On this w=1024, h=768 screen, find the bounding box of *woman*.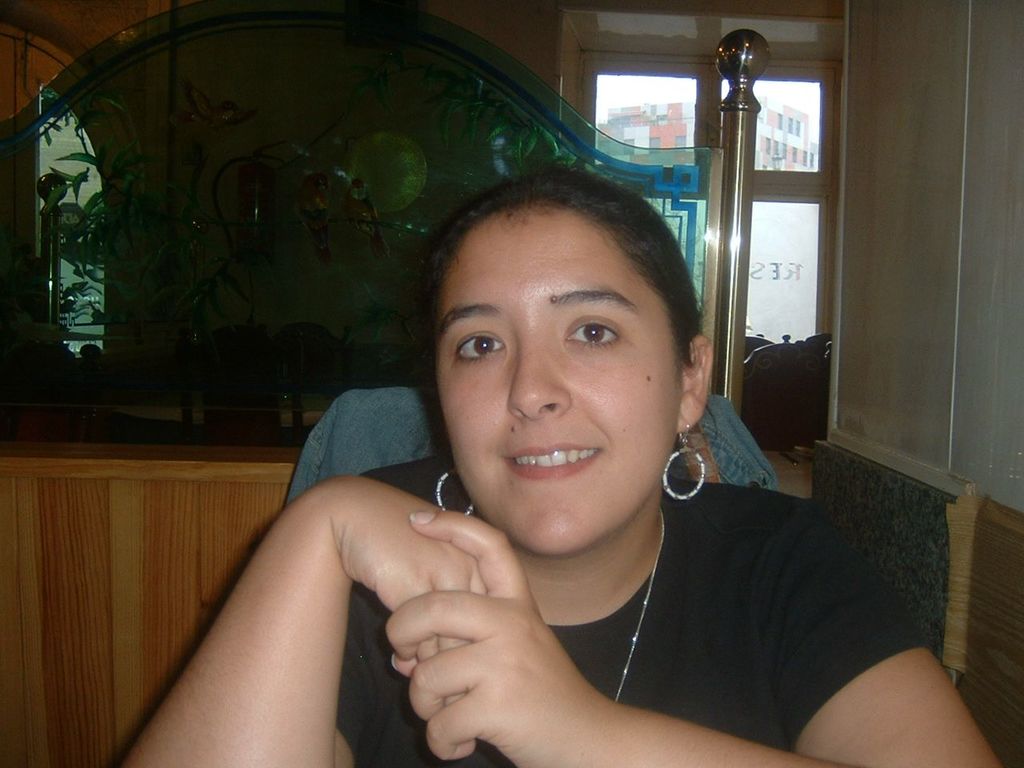
Bounding box: crop(134, 140, 897, 748).
